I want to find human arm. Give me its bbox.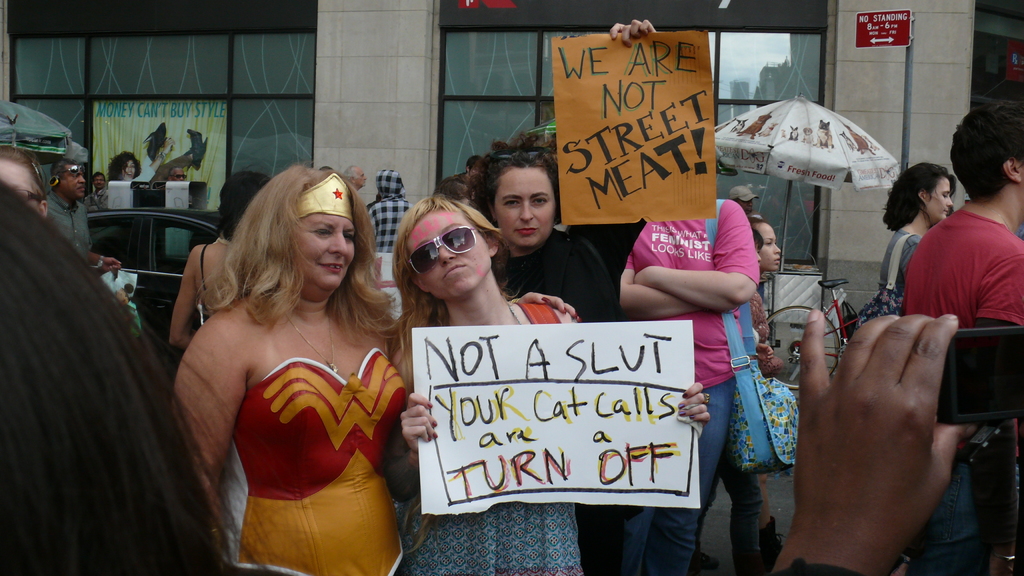
box(92, 246, 125, 276).
